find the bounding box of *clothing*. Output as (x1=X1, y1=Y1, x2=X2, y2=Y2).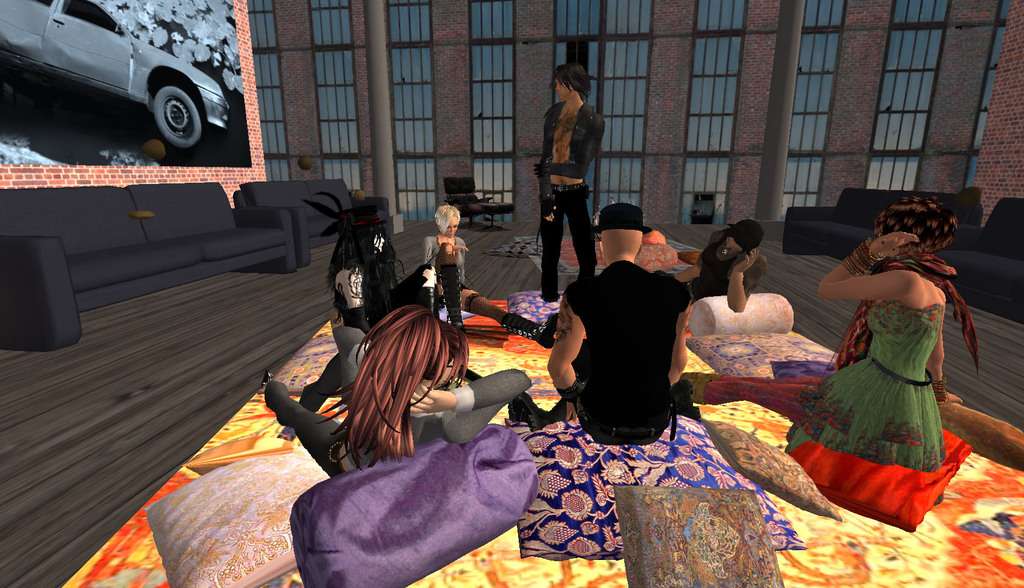
(x1=421, y1=235, x2=486, y2=322).
